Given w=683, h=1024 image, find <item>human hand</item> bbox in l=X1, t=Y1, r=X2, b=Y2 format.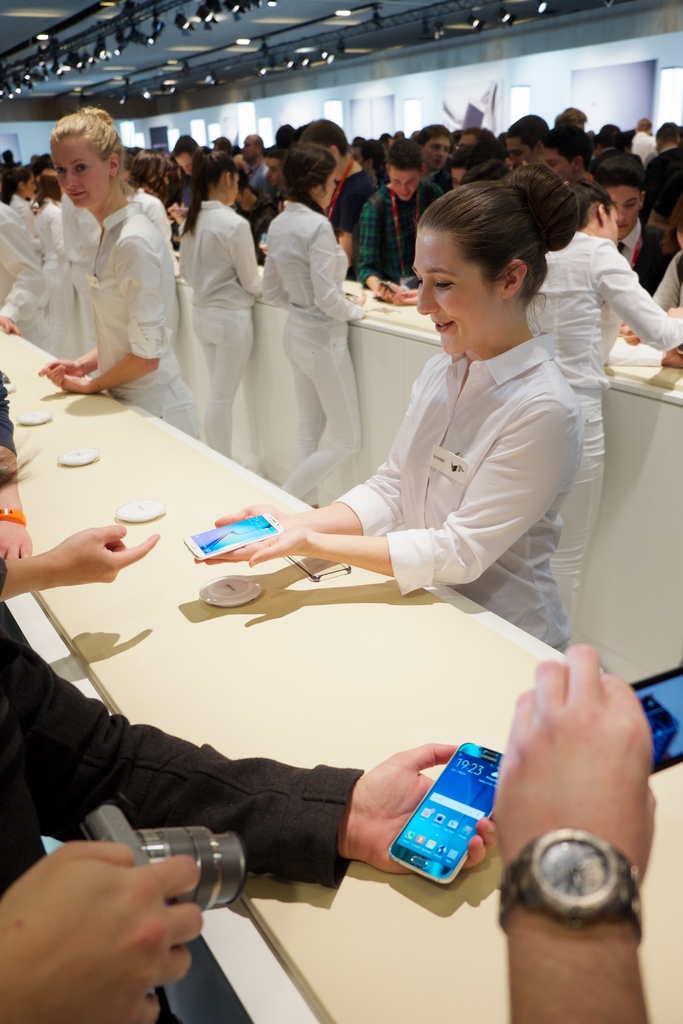
l=21, t=835, r=224, b=1005.
